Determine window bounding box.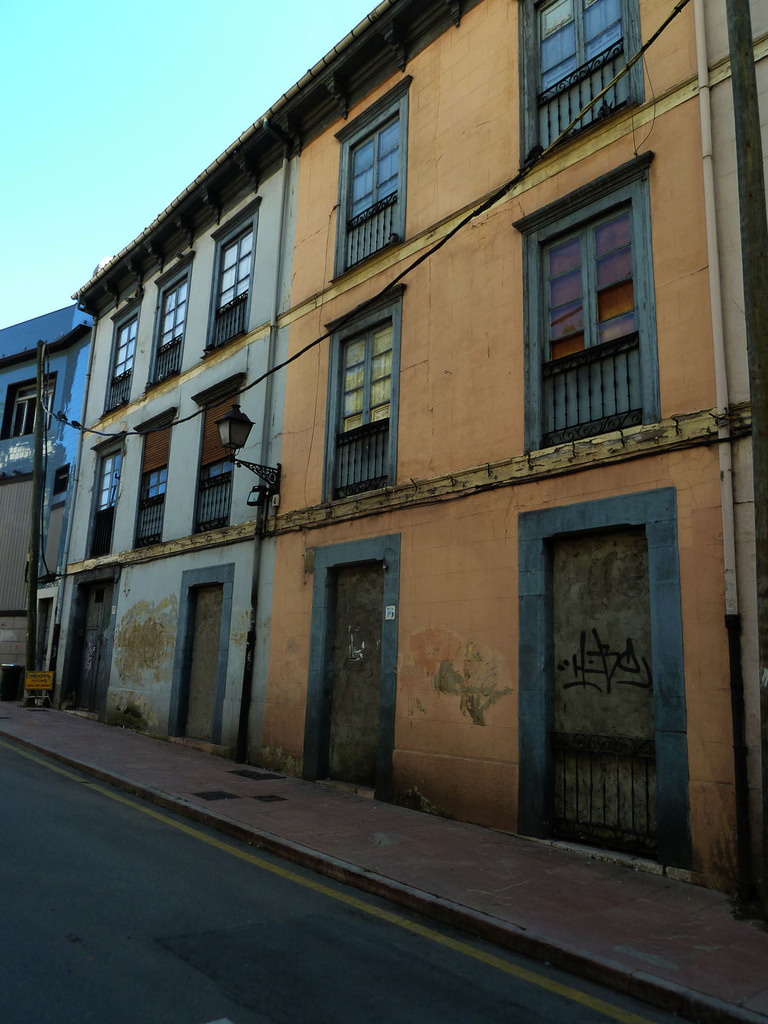
Determined: bbox=[317, 288, 405, 503].
